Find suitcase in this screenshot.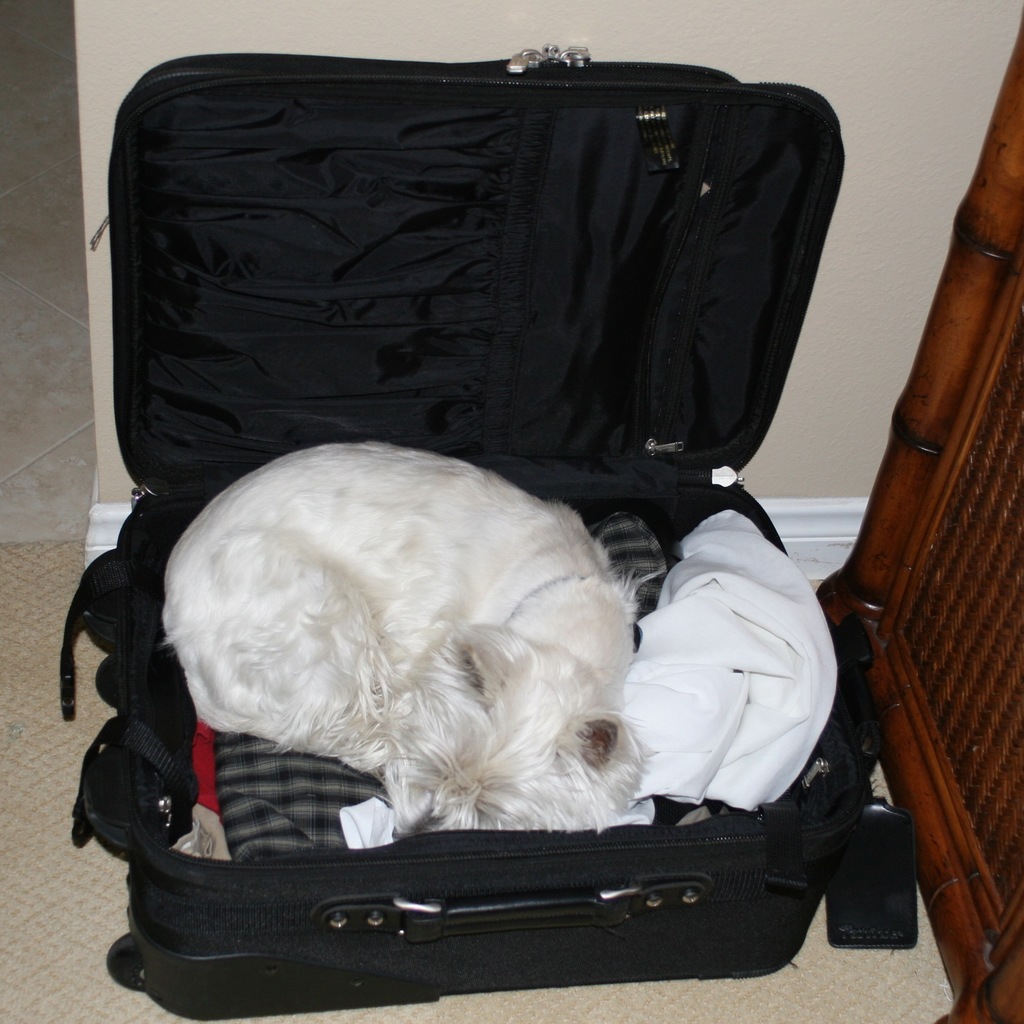
The bounding box for suitcase is 55:40:913:1023.
